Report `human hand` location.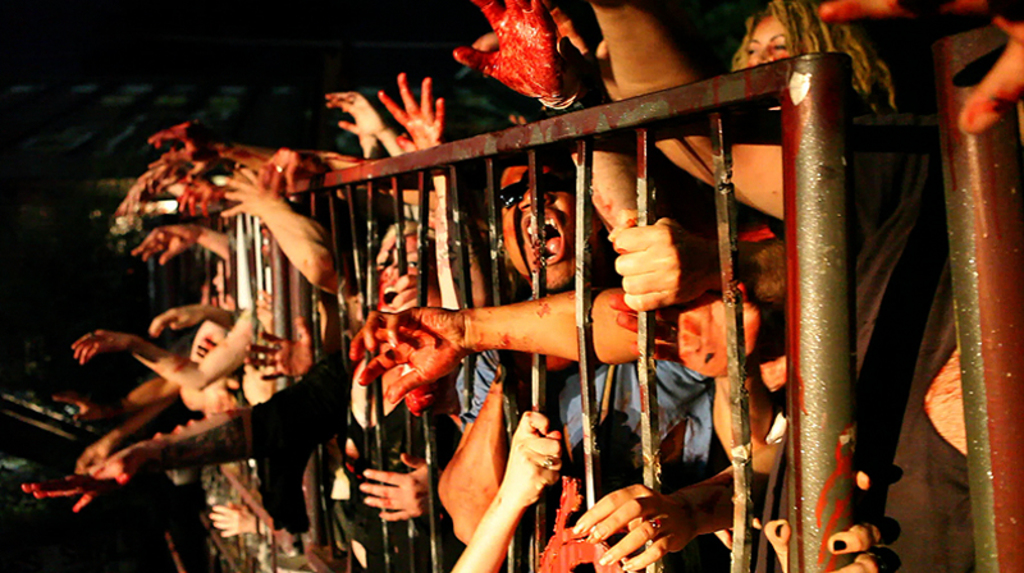
Report: {"left": 128, "top": 220, "right": 209, "bottom": 267}.
